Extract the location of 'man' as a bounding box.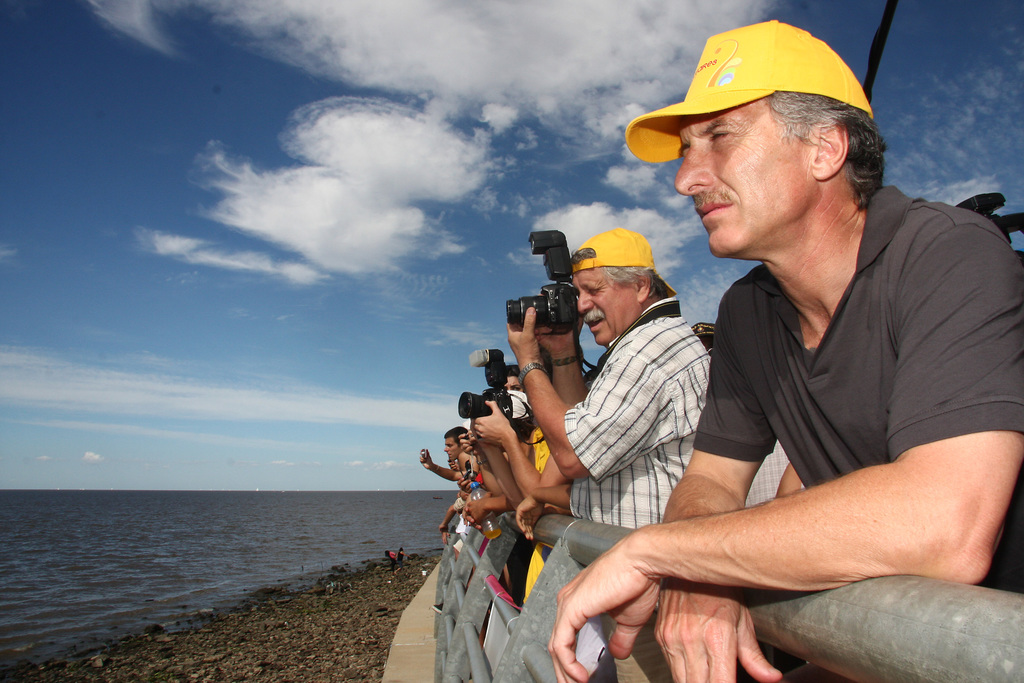
505,226,712,682.
